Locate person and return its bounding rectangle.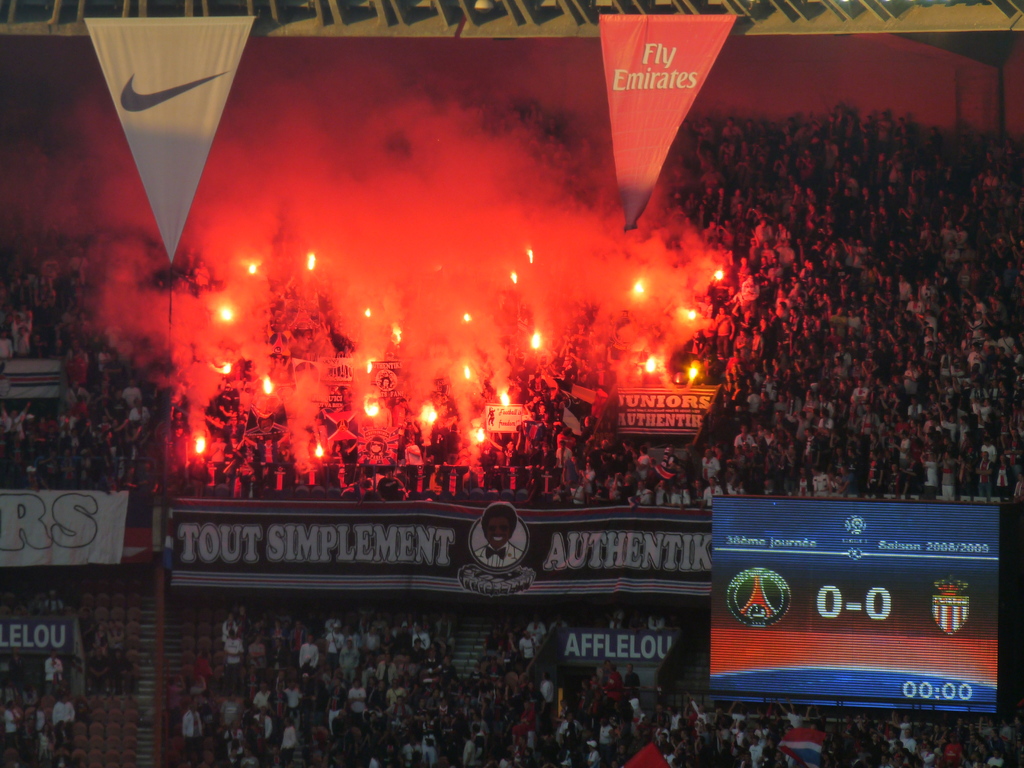
select_region(295, 631, 317, 669).
